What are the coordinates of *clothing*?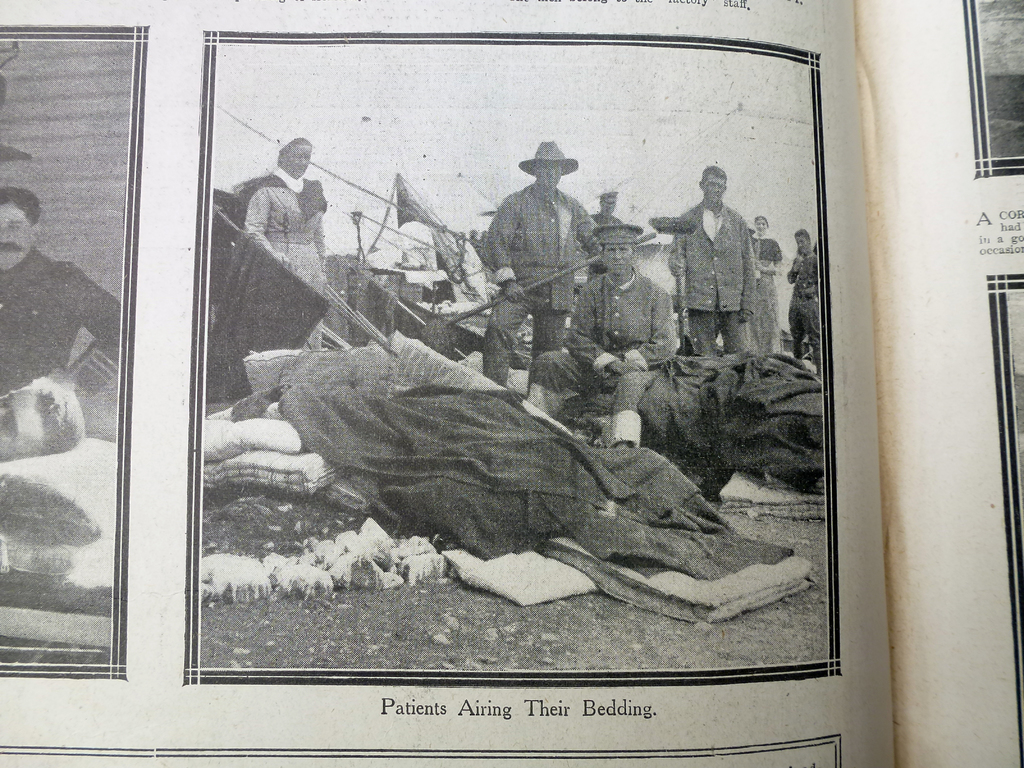
[x1=785, y1=254, x2=824, y2=380].
